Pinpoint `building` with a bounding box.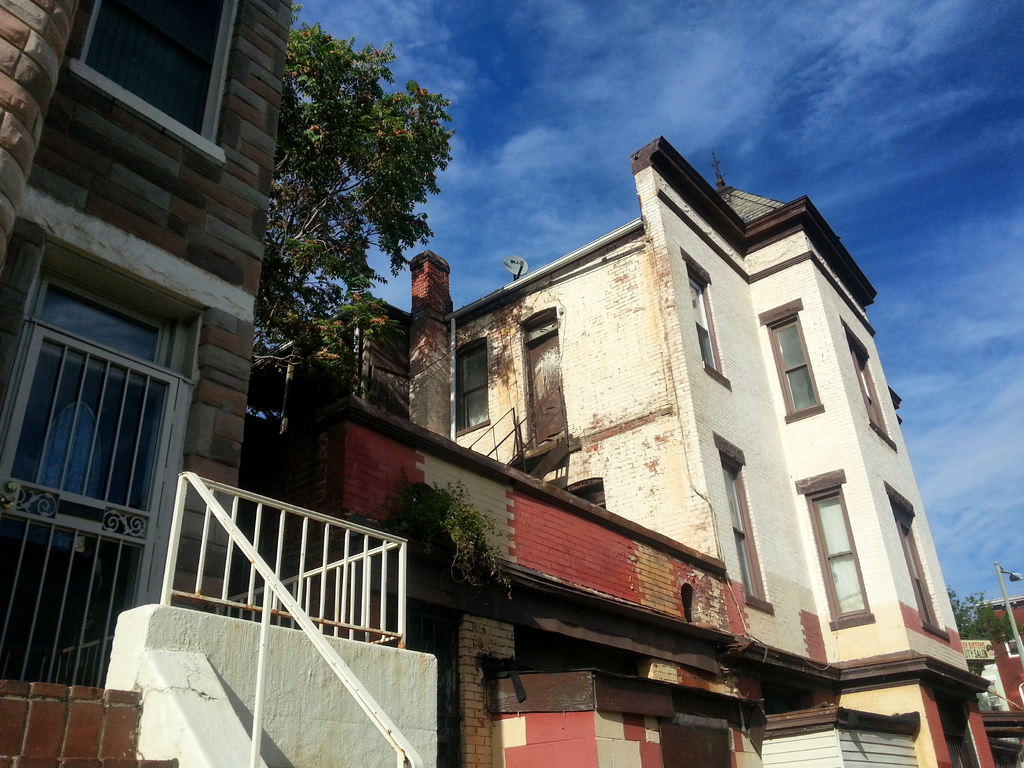
bbox=[412, 130, 1002, 767].
